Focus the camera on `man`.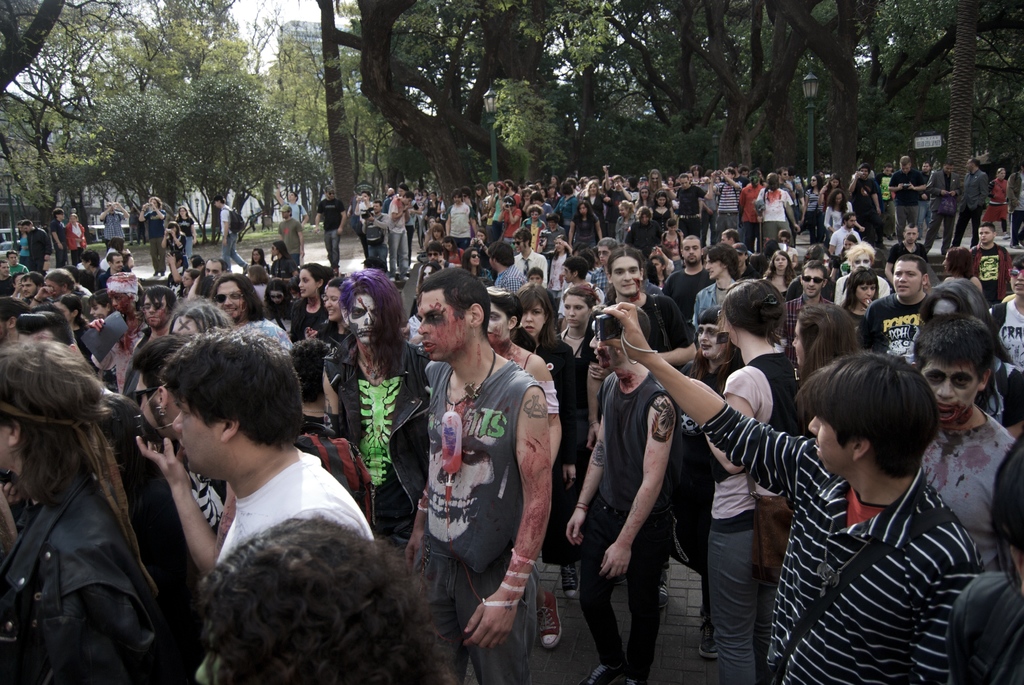
Focus region: <region>159, 326, 369, 684</region>.
